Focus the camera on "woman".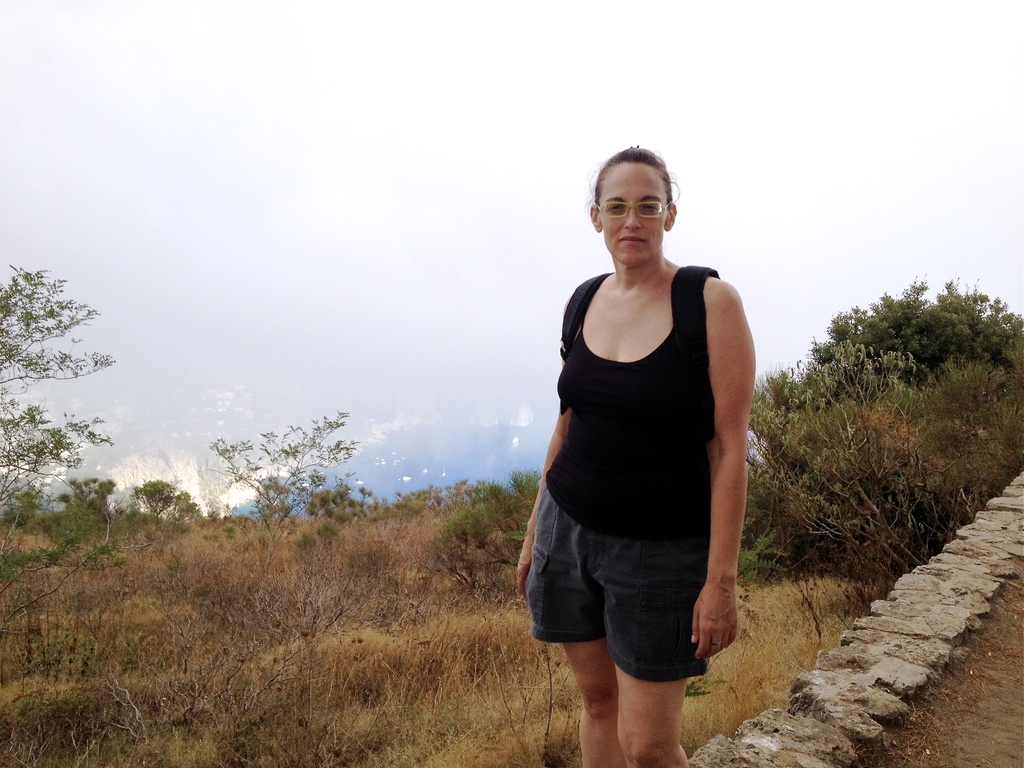
Focus region: Rect(509, 132, 765, 739).
